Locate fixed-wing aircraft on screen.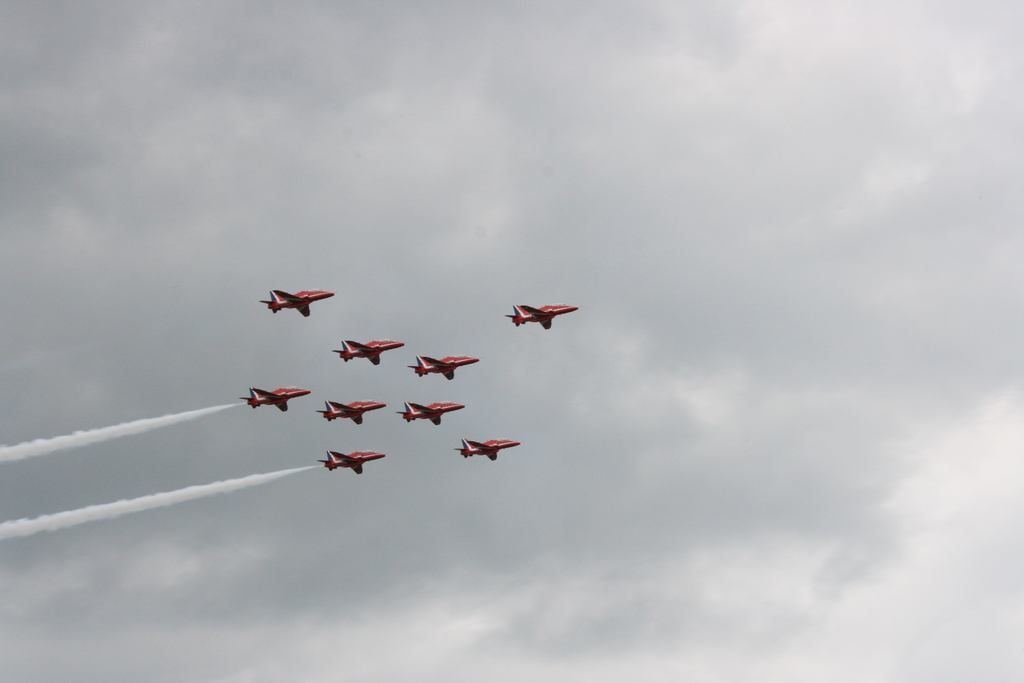
On screen at [x1=399, y1=347, x2=490, y2=383].
